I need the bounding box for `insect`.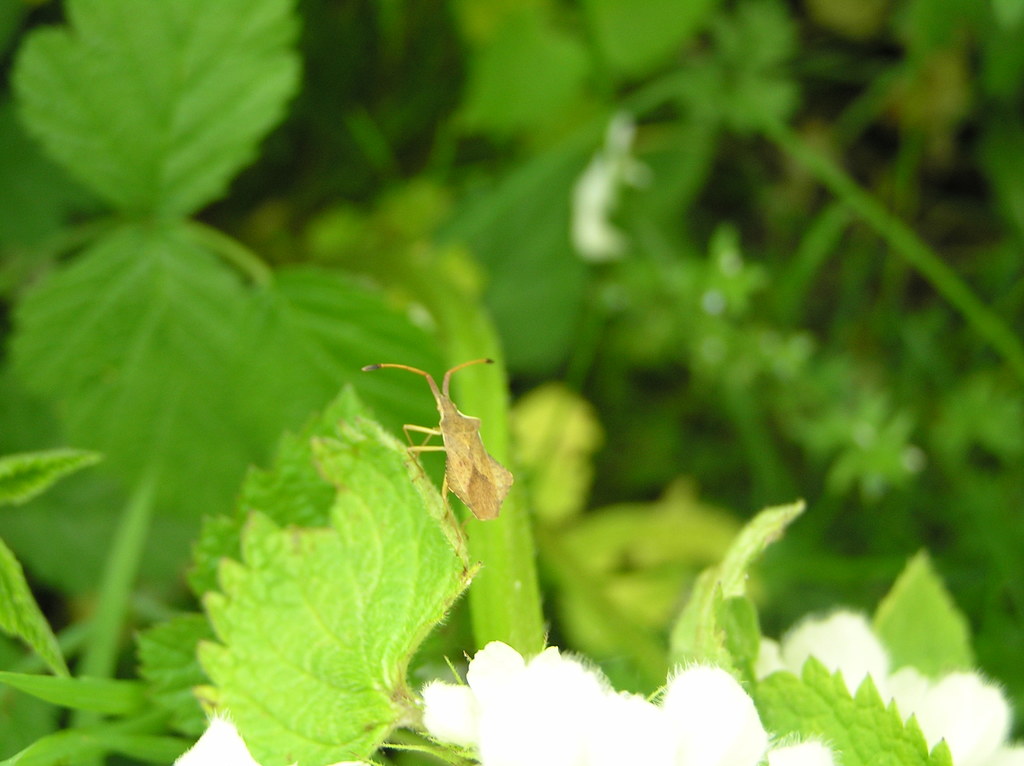
Here it is: {"x1": 354, "y1": 353, "x2": 518, "y2": 524}.
